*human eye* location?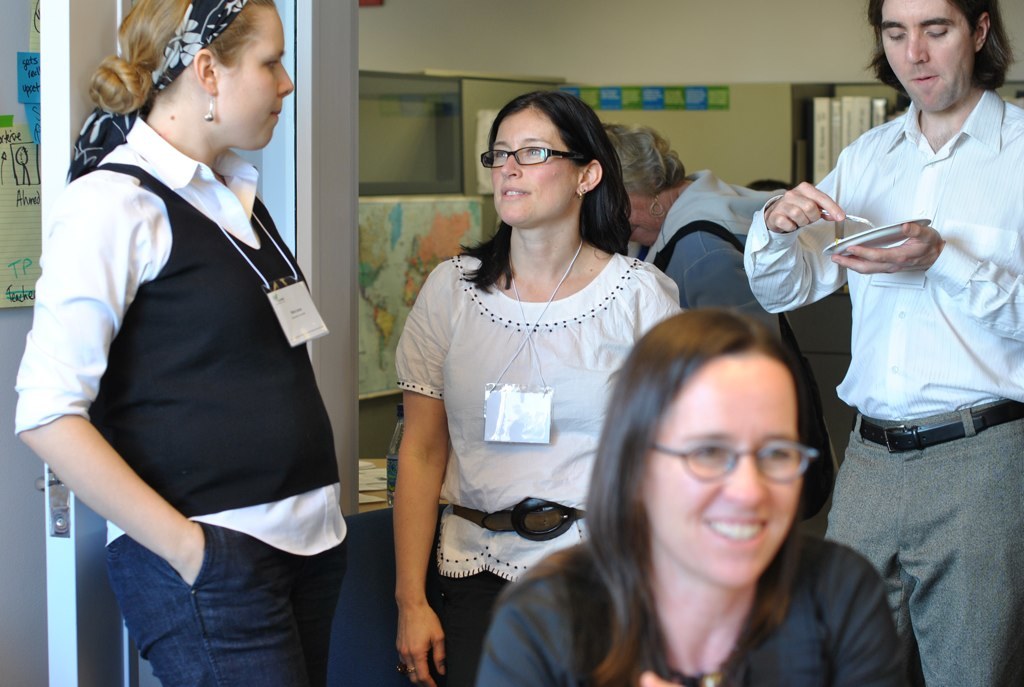
rect(763, 443, 791, 465)
